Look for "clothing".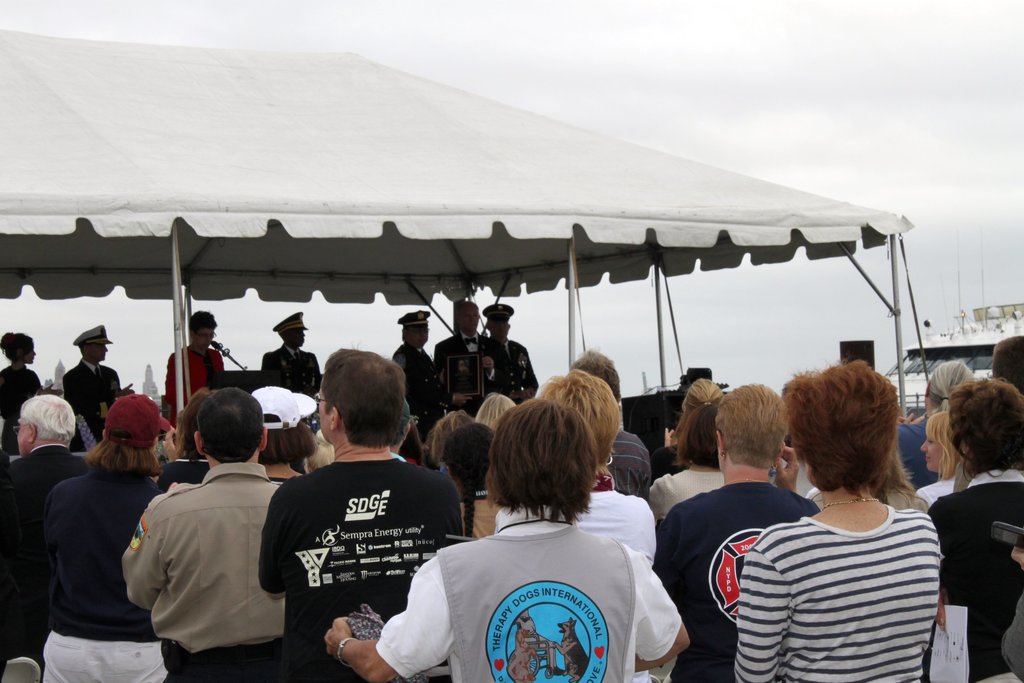
Found: 431:325:503:415.
